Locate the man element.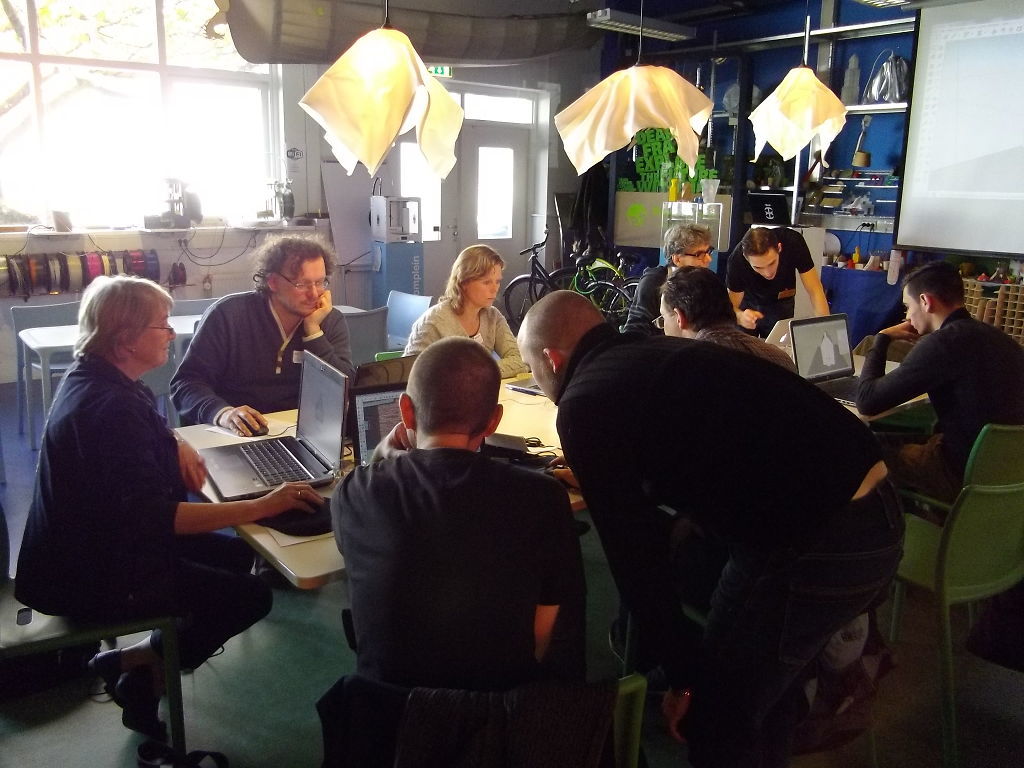
Element bbox: pyautogui.locateOnScreen(657, 260, 799, 375).
